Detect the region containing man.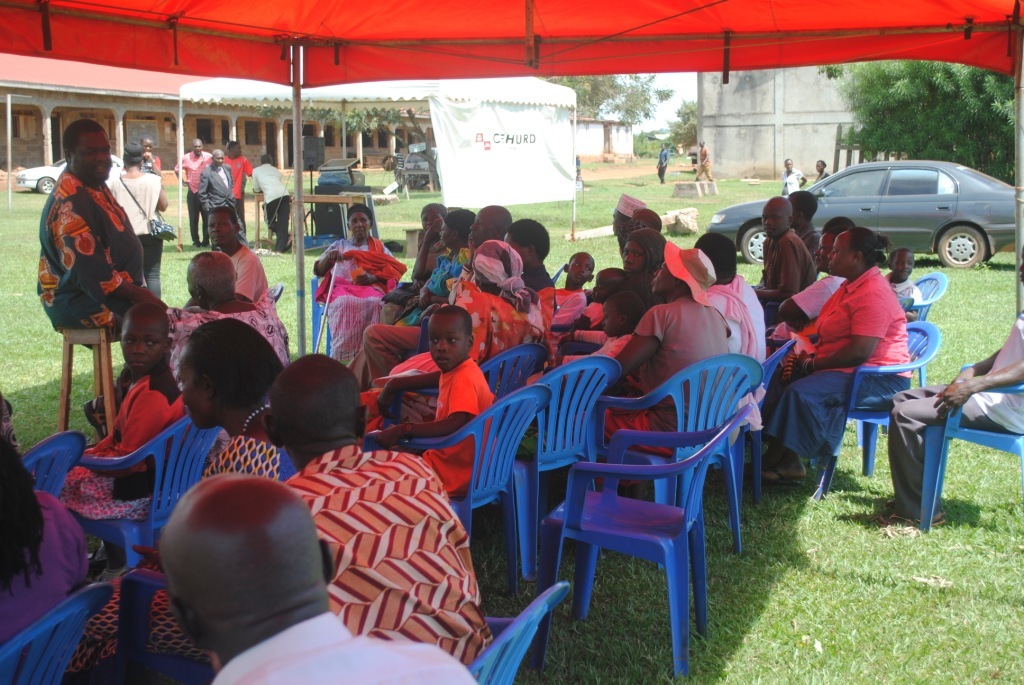
[left=697, top=133, right=717, bottom=180].
